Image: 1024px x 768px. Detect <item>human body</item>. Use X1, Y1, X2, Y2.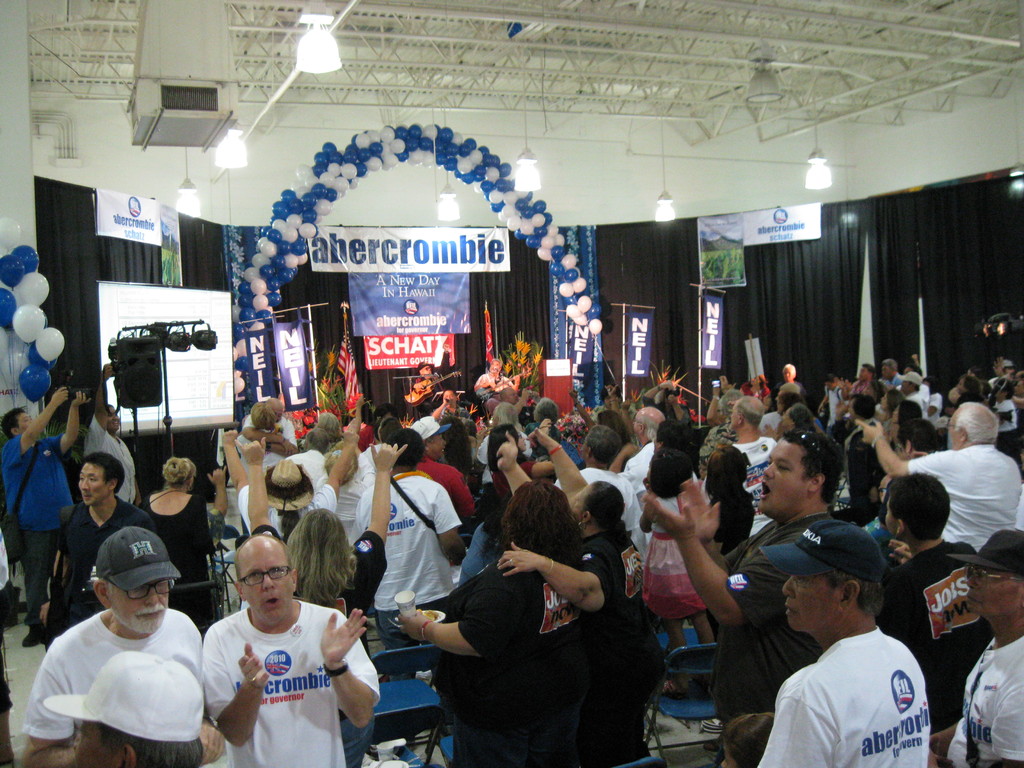
42, 646, 205, 767.
